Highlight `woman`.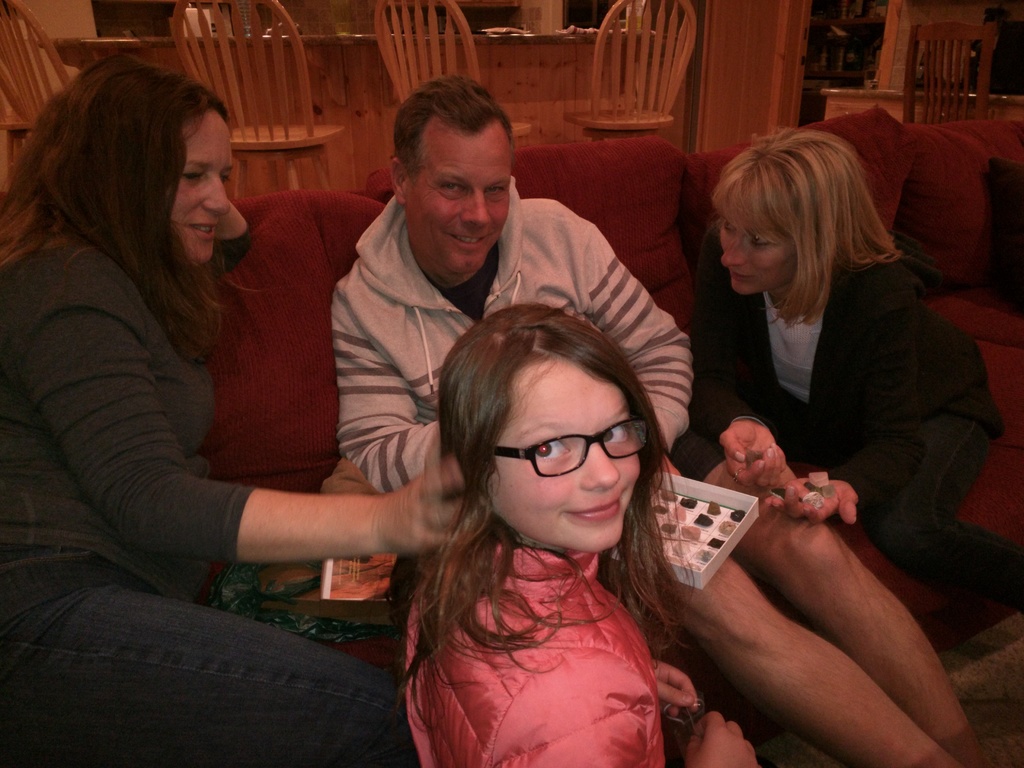
Highlighted region: locate(682, 134, 1011, 621).
